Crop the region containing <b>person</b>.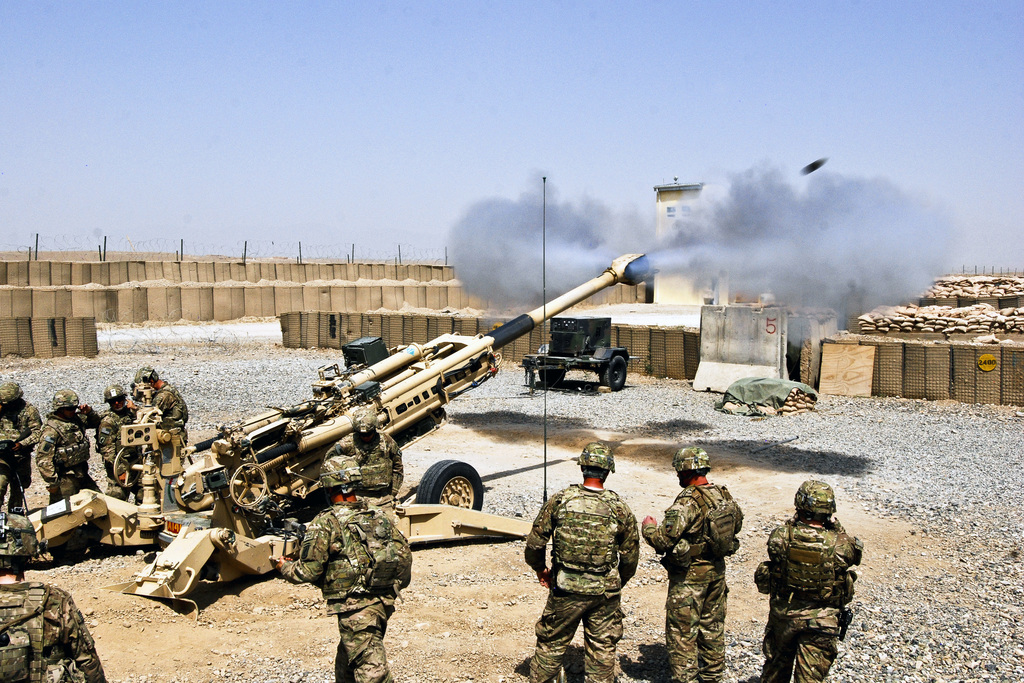
Crop region: x1=754 y1=473 x2=842 y2=682.
